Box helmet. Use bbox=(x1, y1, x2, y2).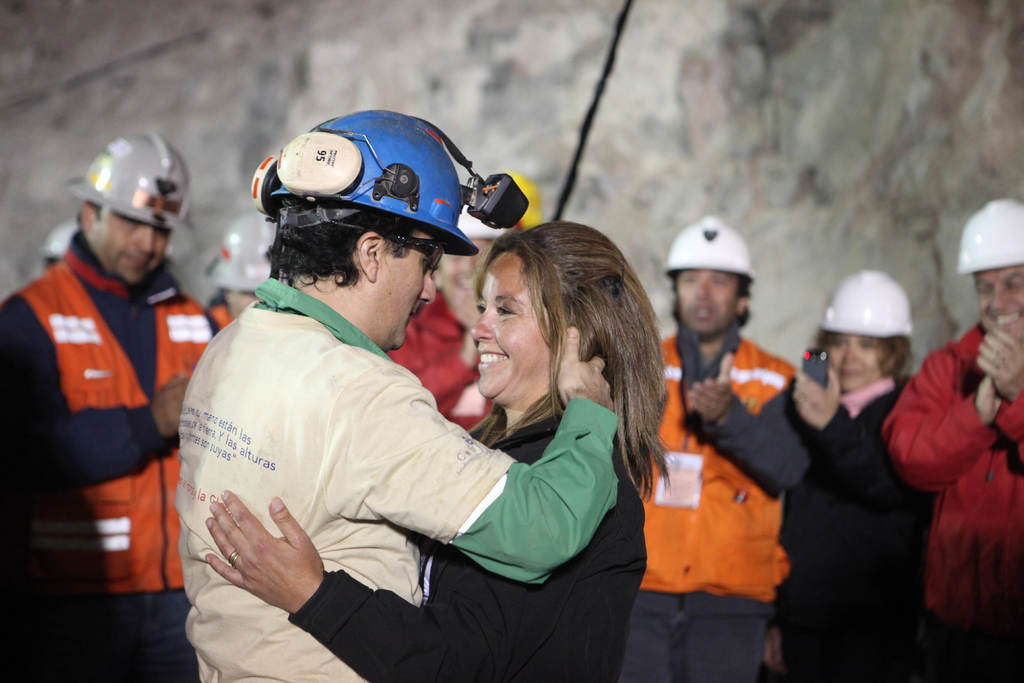
bbox=(465, 186, 514, 235).
